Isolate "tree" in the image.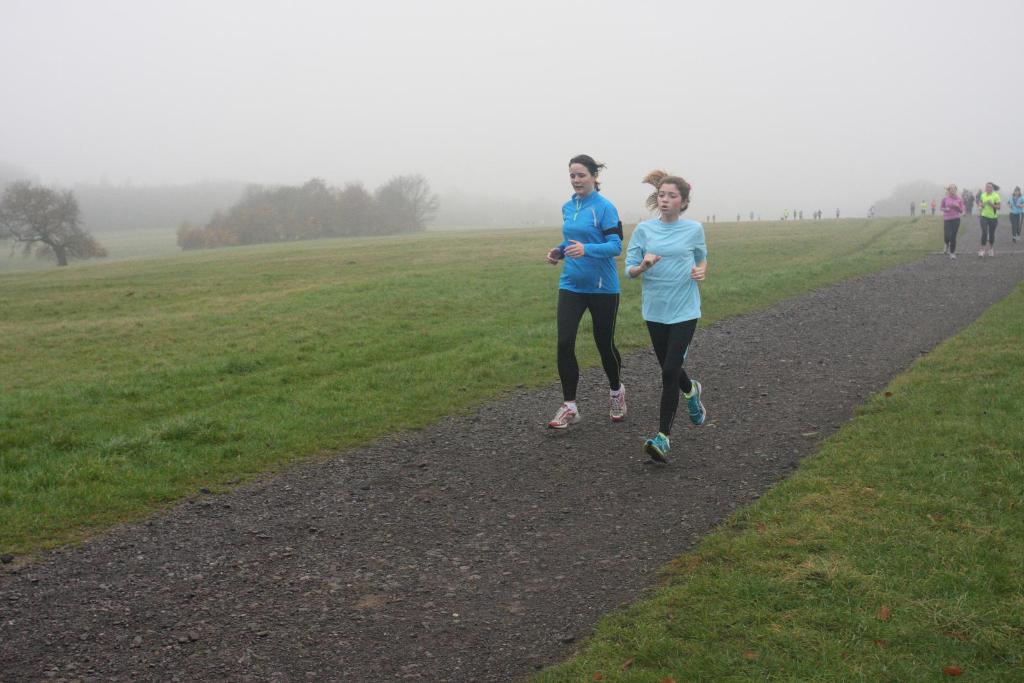
Isolated region: l=272, t=168, r=327, b=242.
